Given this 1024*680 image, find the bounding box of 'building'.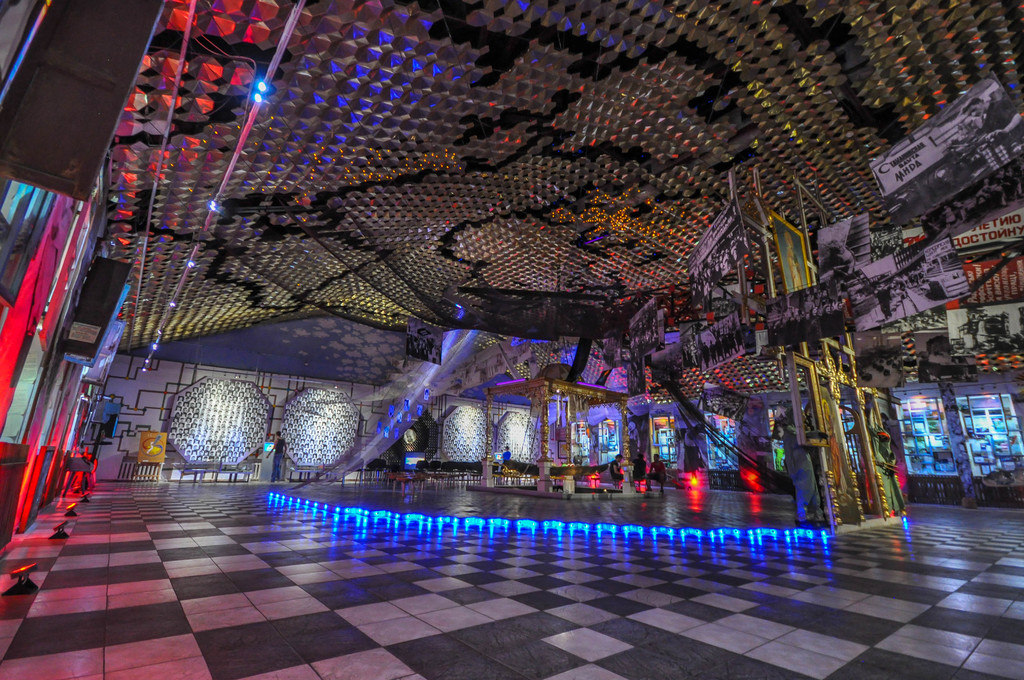
locate(0, 0, 1023, 679).
